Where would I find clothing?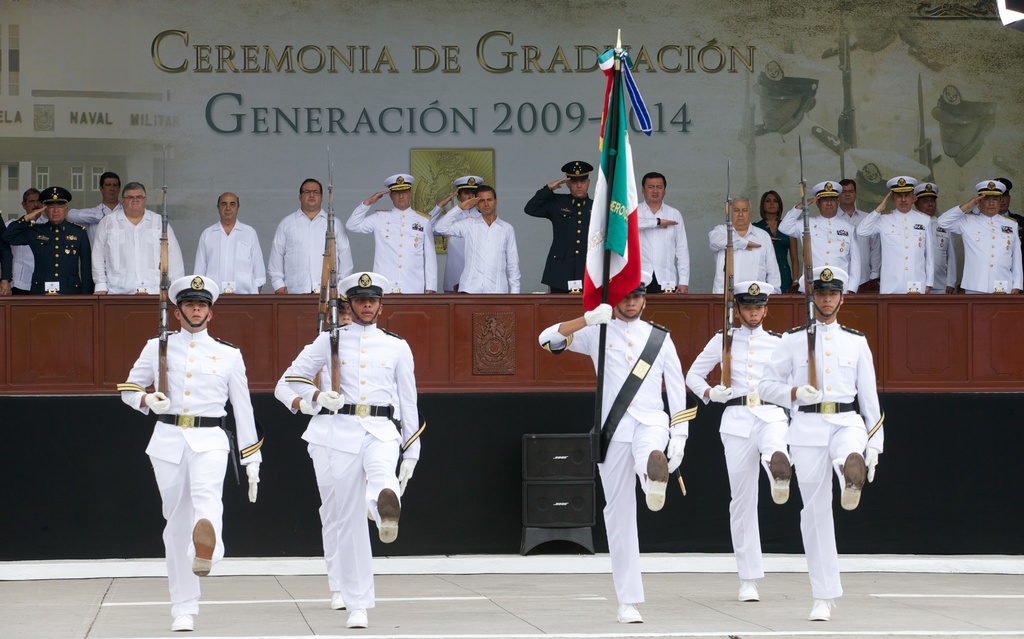
At bbox(66, 199, 125, 278).
